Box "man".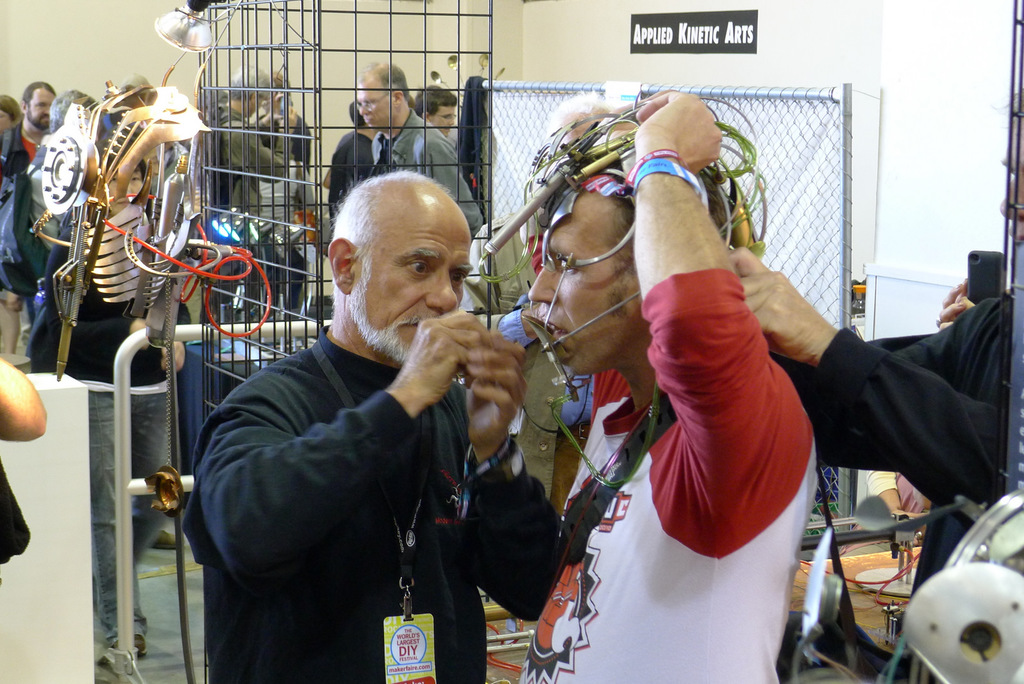
{"left": 358, "top": 64, "right": 486, "bottom": 309}.
